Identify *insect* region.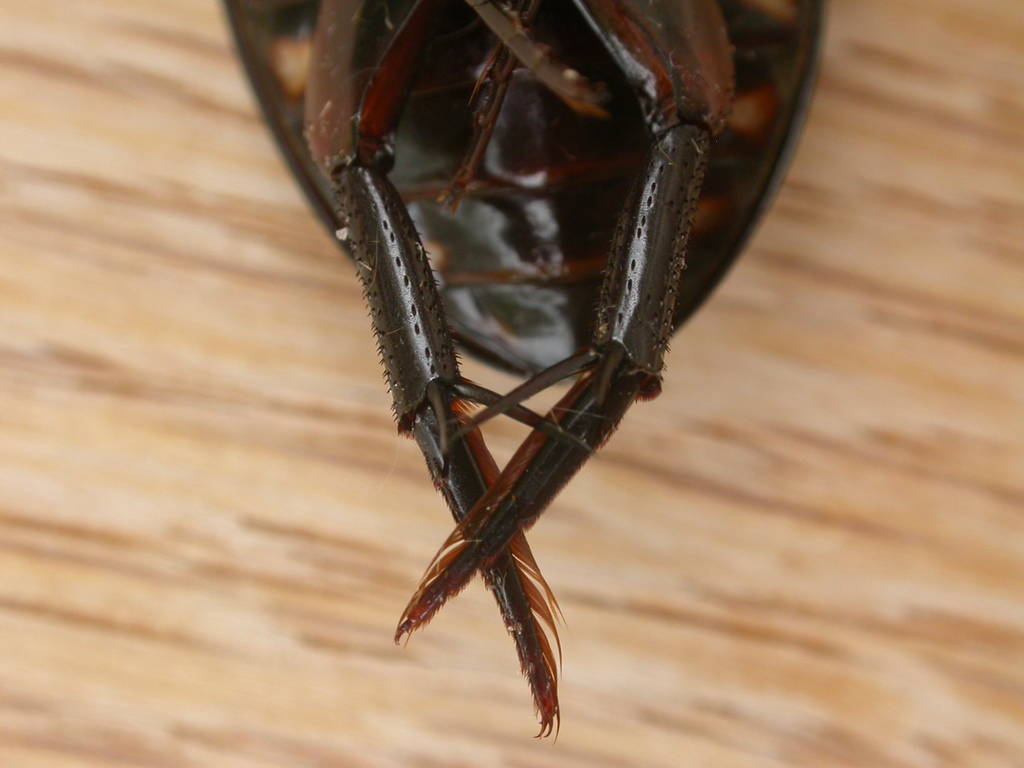
Region: left=218, top=0, right=836, bottom=740.
